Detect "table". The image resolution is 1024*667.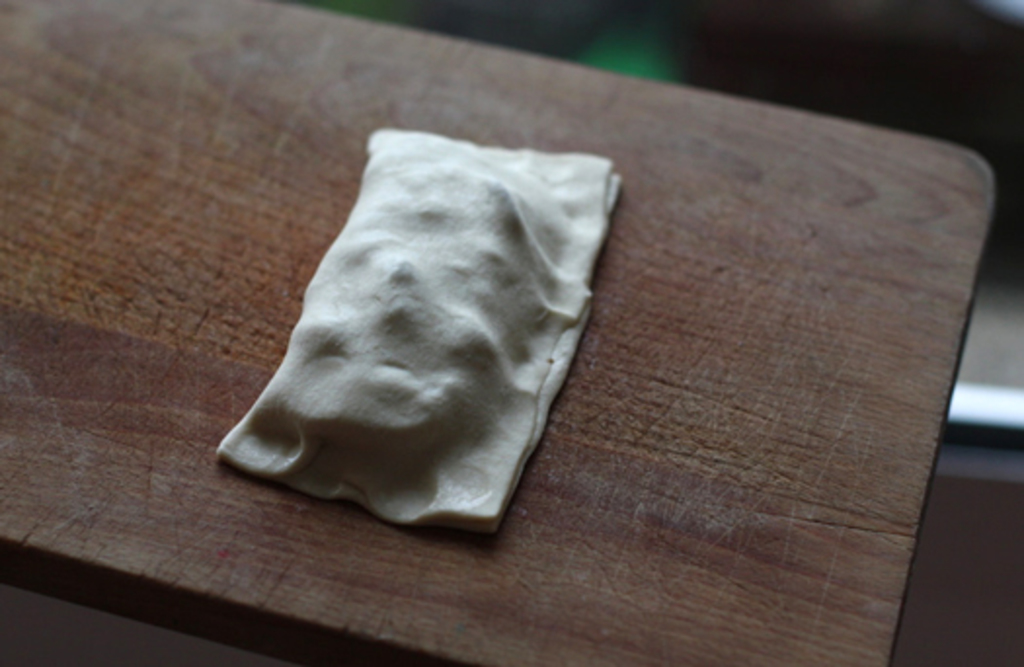
BBox(179, 29, 847, 659).
